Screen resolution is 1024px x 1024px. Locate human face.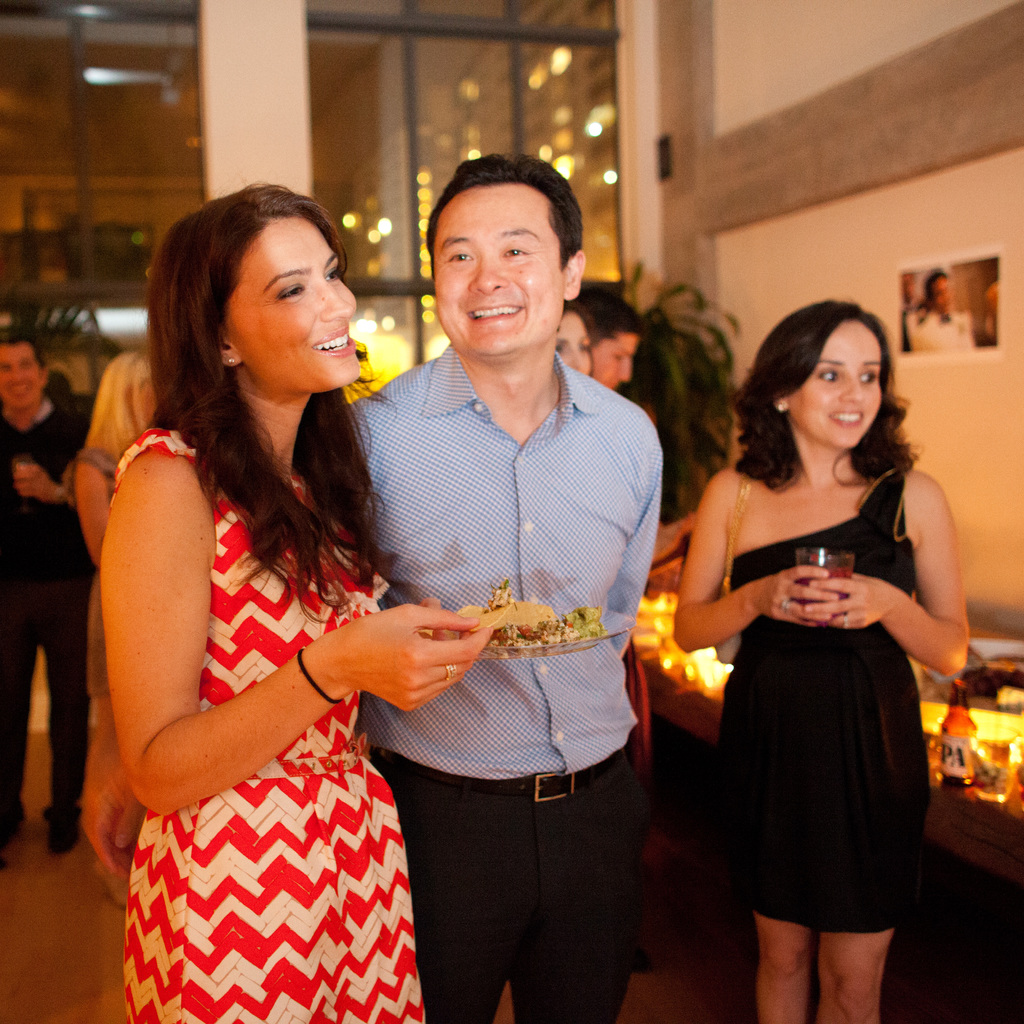
select_region(436, 188, 564, 351).
